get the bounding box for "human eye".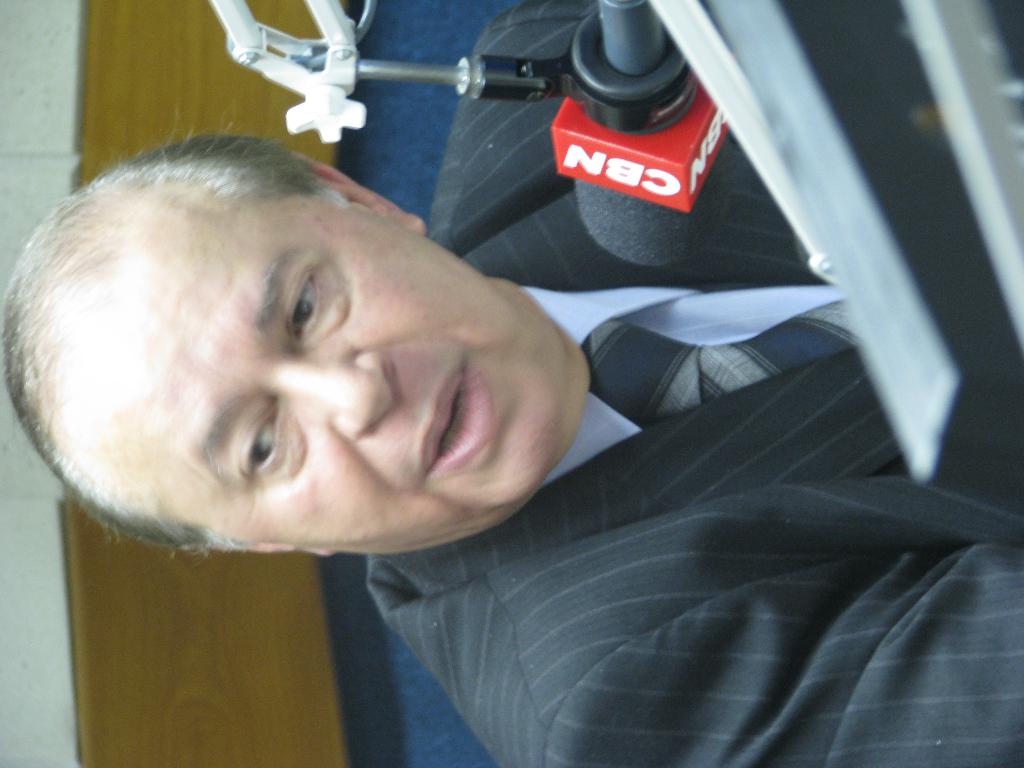
l=228, t=395, r=287, b=497.
